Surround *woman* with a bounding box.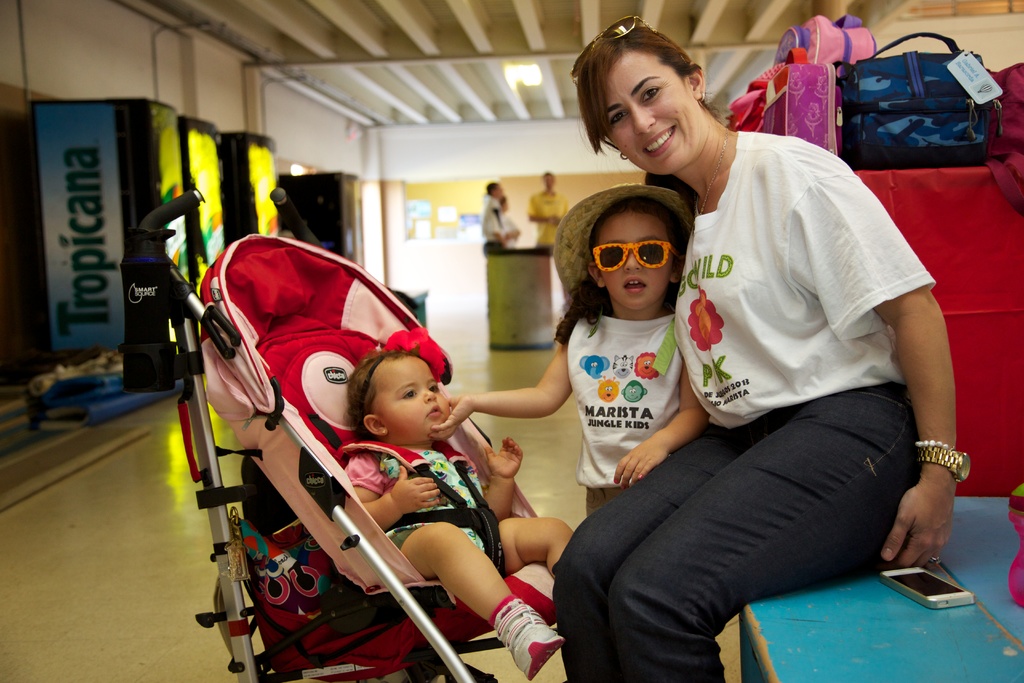
[551, 15, 970, 682].
